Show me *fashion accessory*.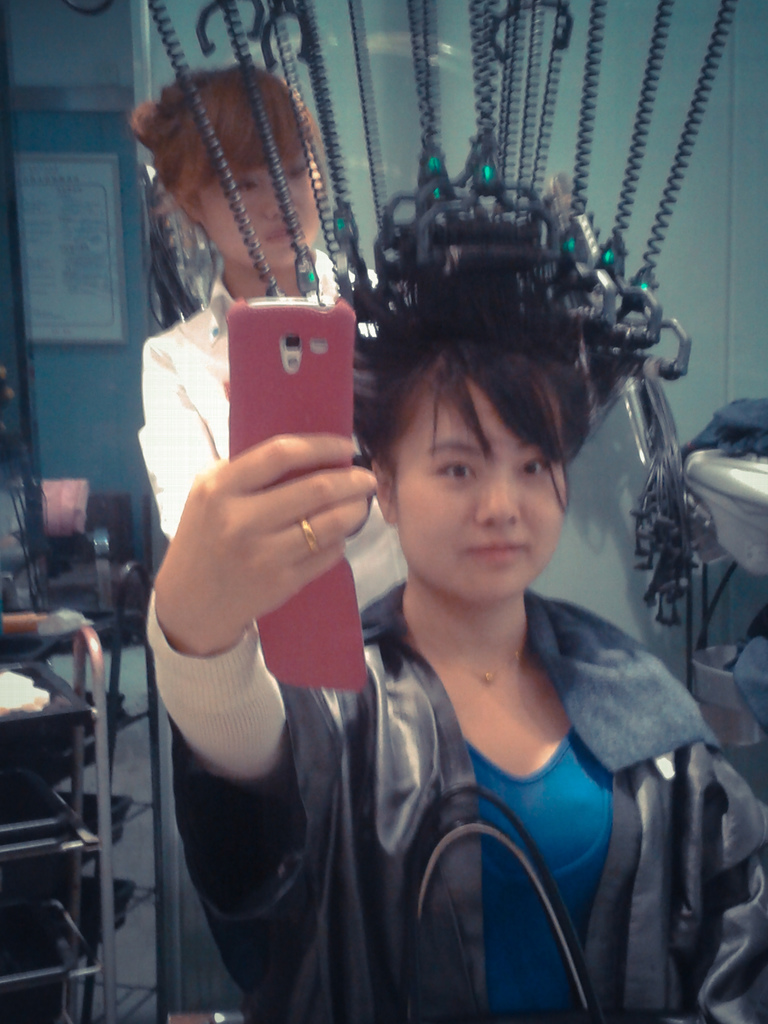
*fashion accessory* is here: region(405, 634, 532, 685).
